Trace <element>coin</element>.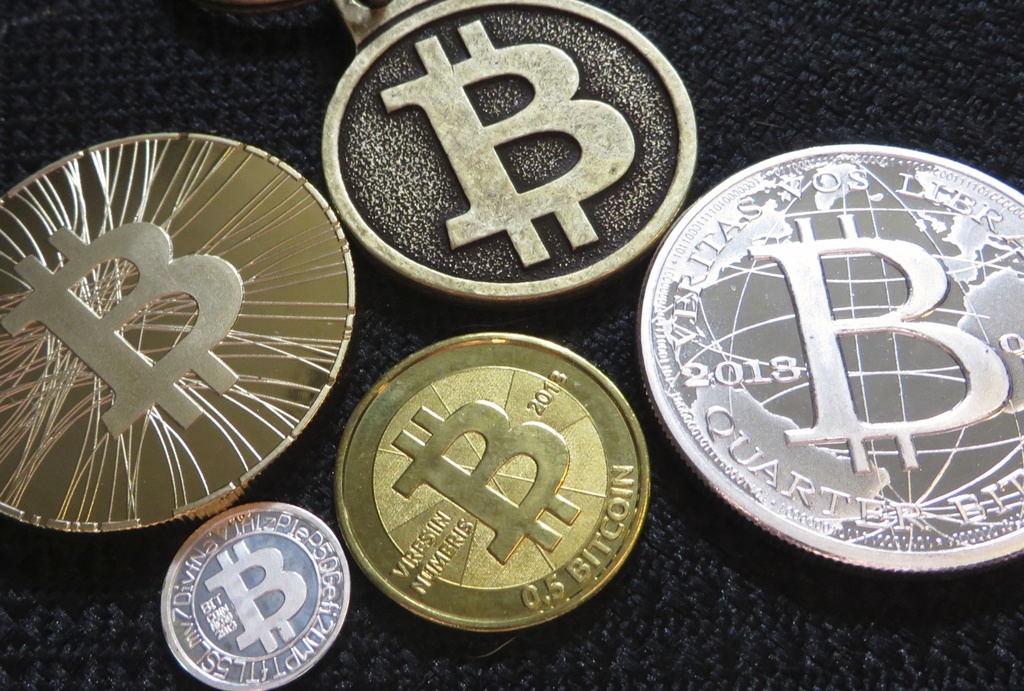
Traced to (left=635, top=138, right=1023, bottom=582).
